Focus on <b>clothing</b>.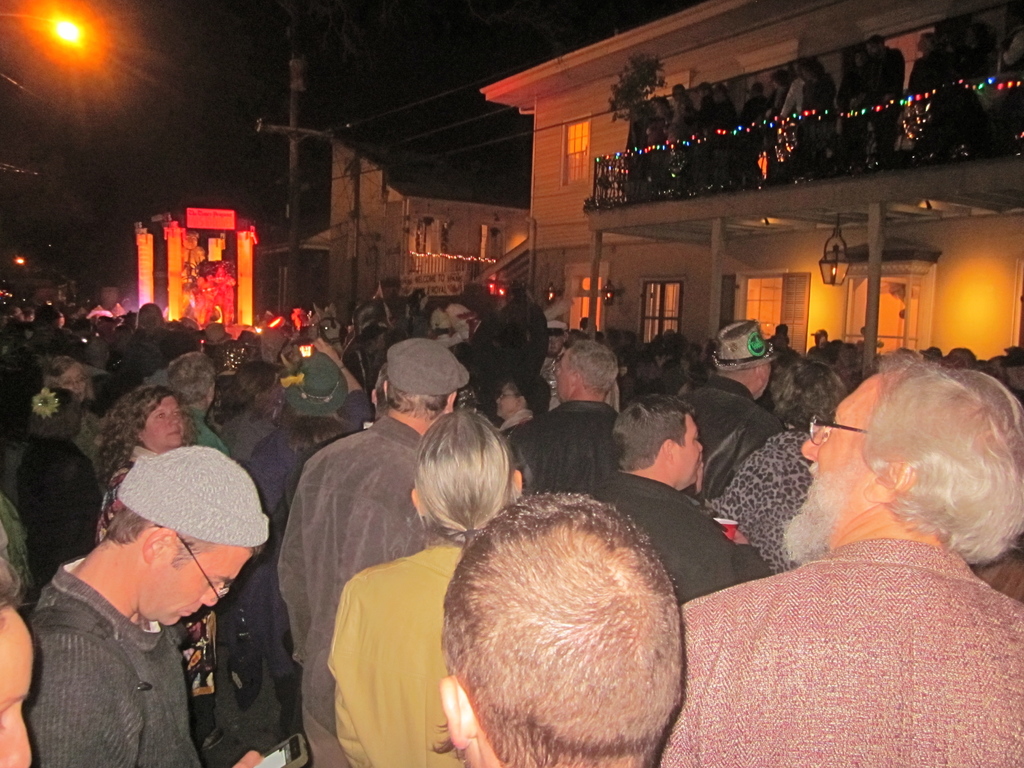
Focused at crop(498, 400, 624, 497).
